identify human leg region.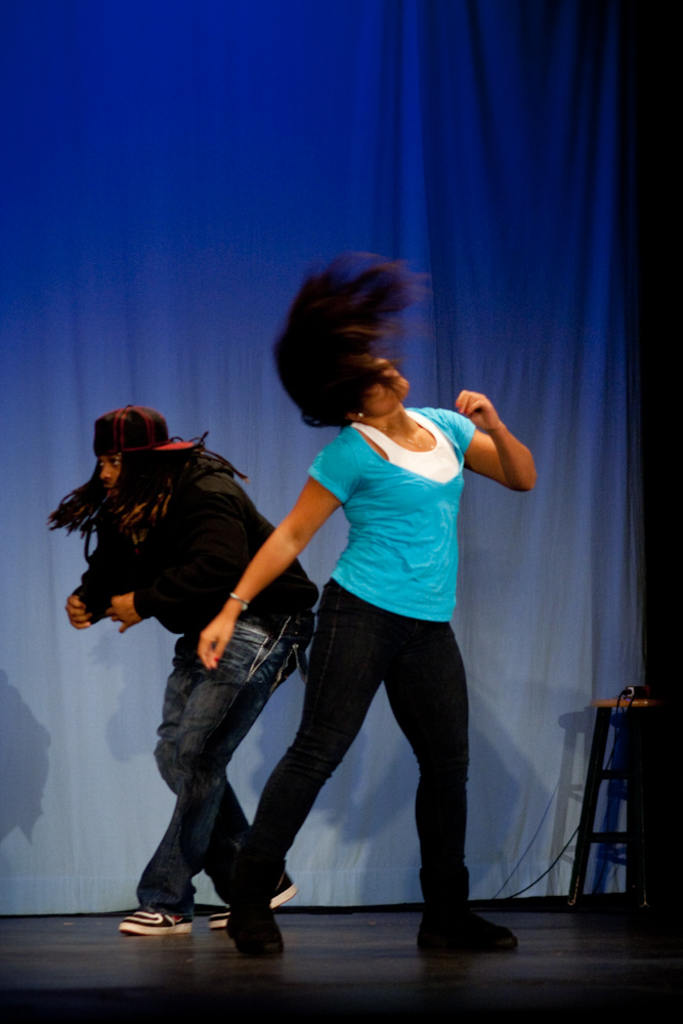
Region: BBox(118, 618, 294, 935).
